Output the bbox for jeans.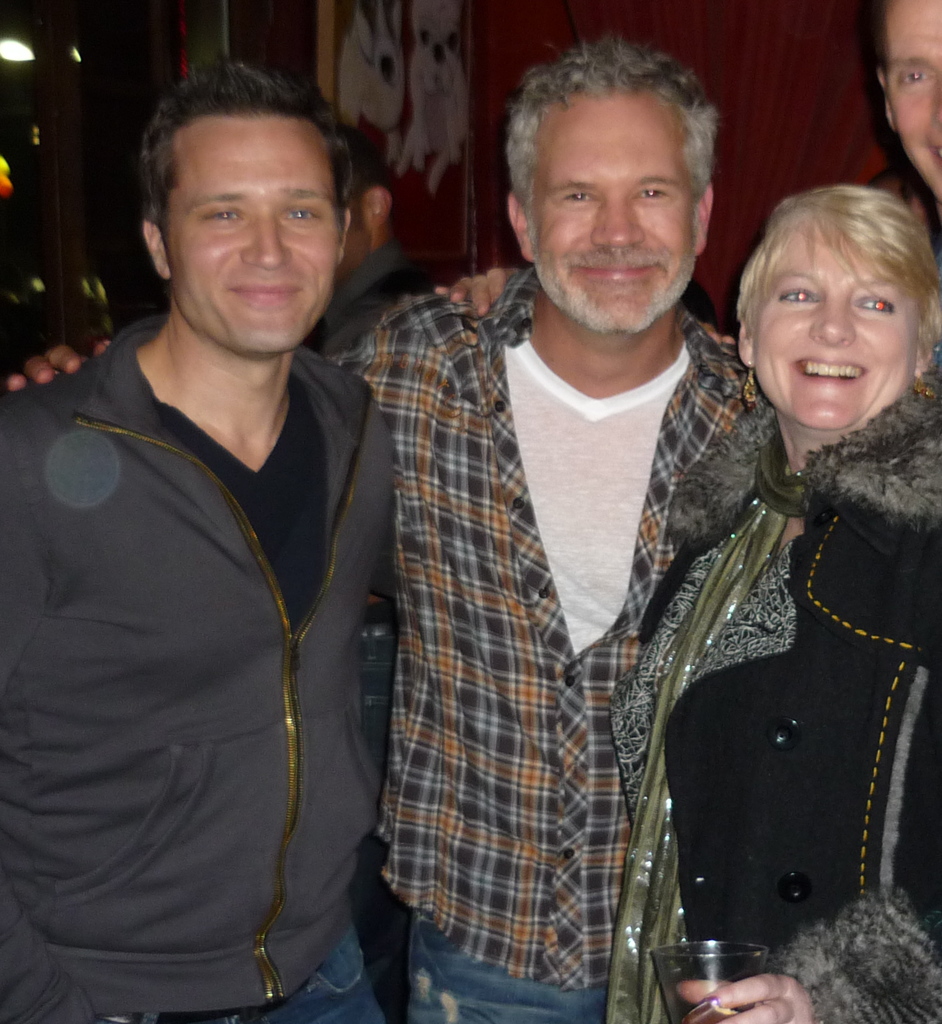
region(402, 913, 607, 1023).
